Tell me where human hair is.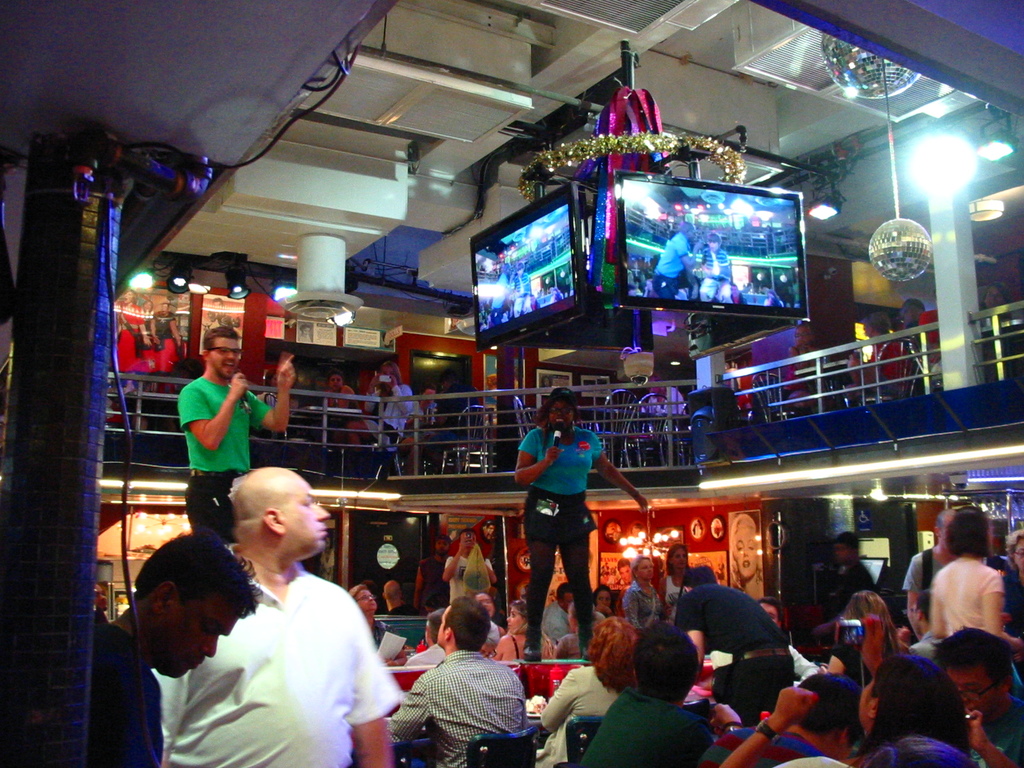
human hair is at <region>632, 624, 697, 703</region>.
